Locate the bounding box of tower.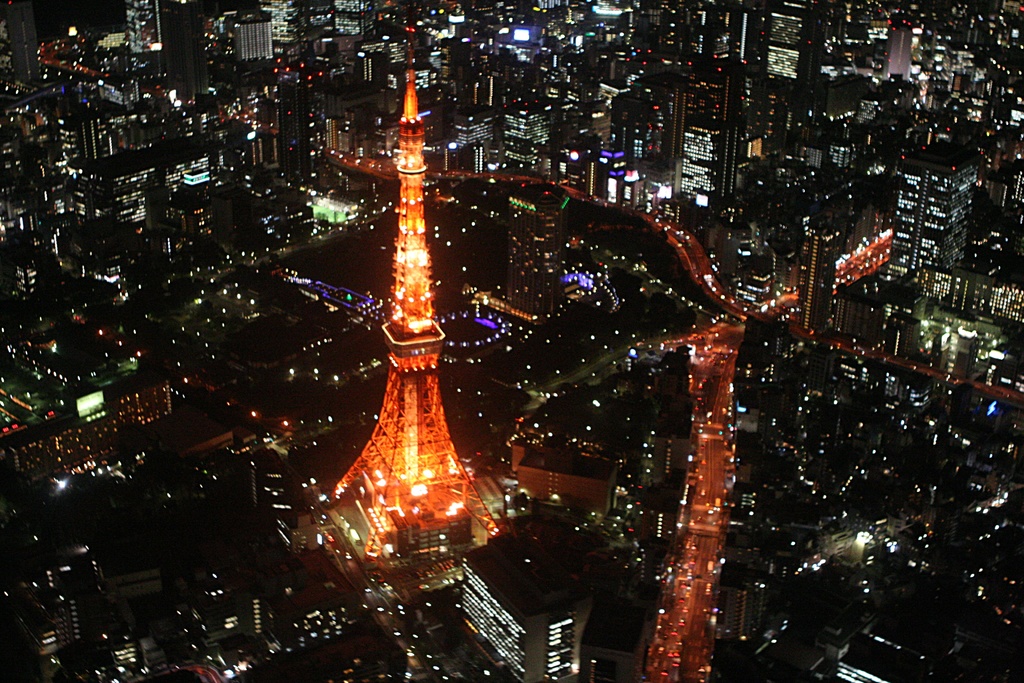
Bounding box: 298, 112, 519, 559.
